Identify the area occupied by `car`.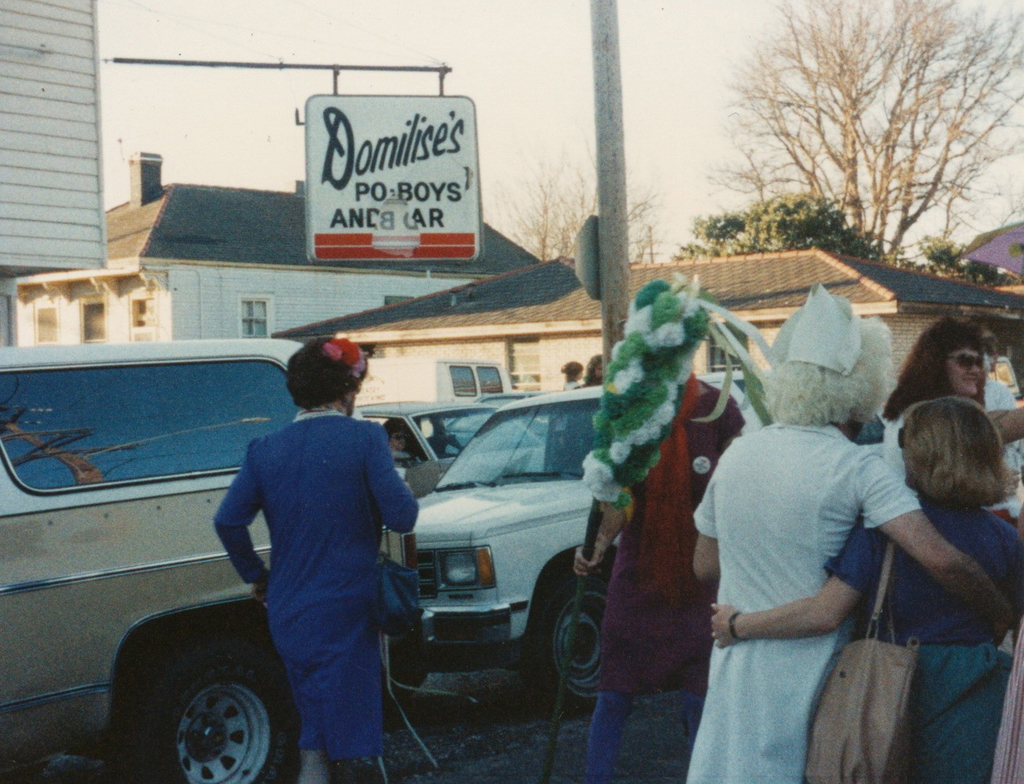
Area: l=423, t=372, r=745, b=710.
